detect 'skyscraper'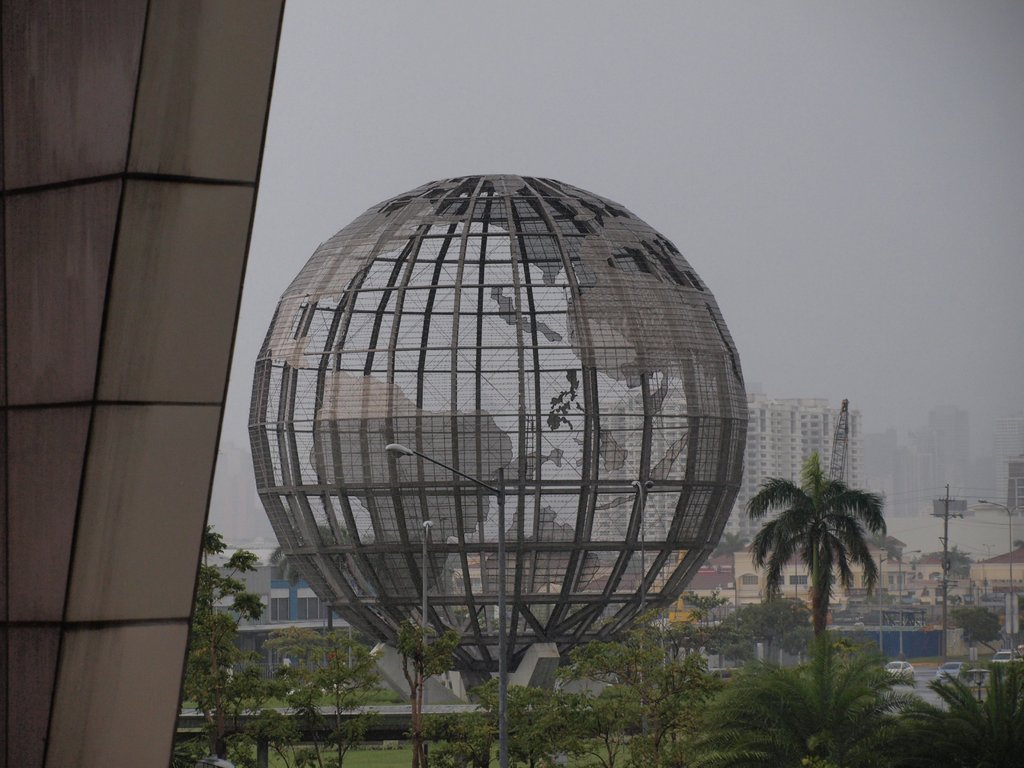
region(591, 383, 865, 556)
